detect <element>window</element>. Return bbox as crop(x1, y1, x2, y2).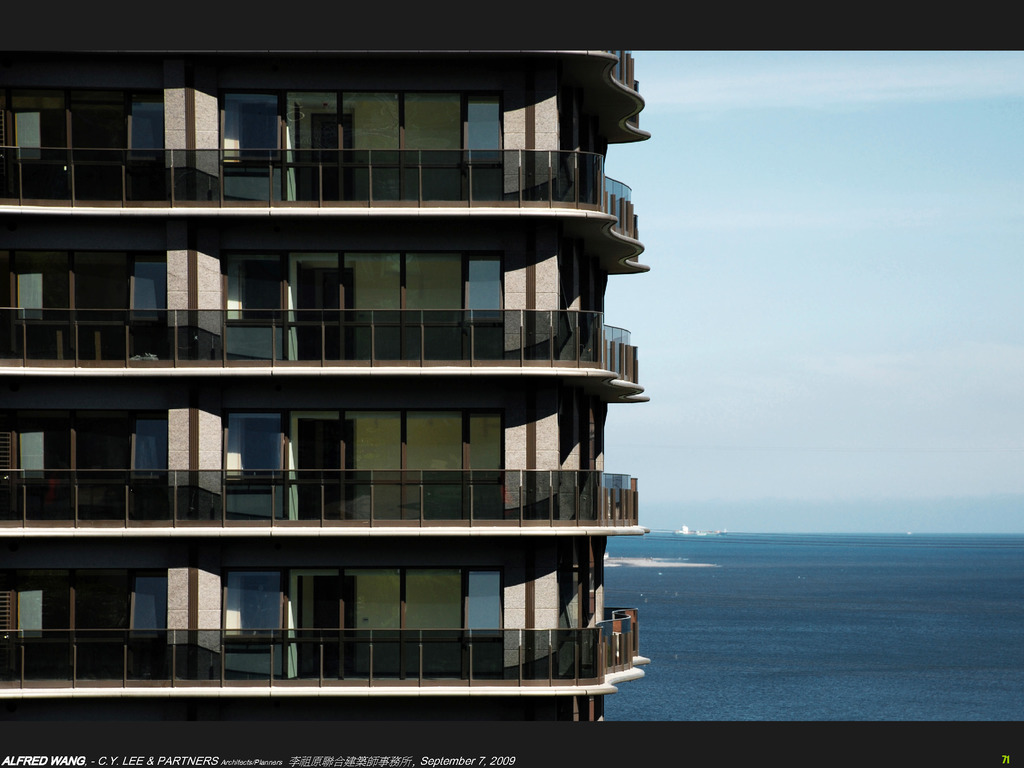
crop(463, 101, 500, 163).
